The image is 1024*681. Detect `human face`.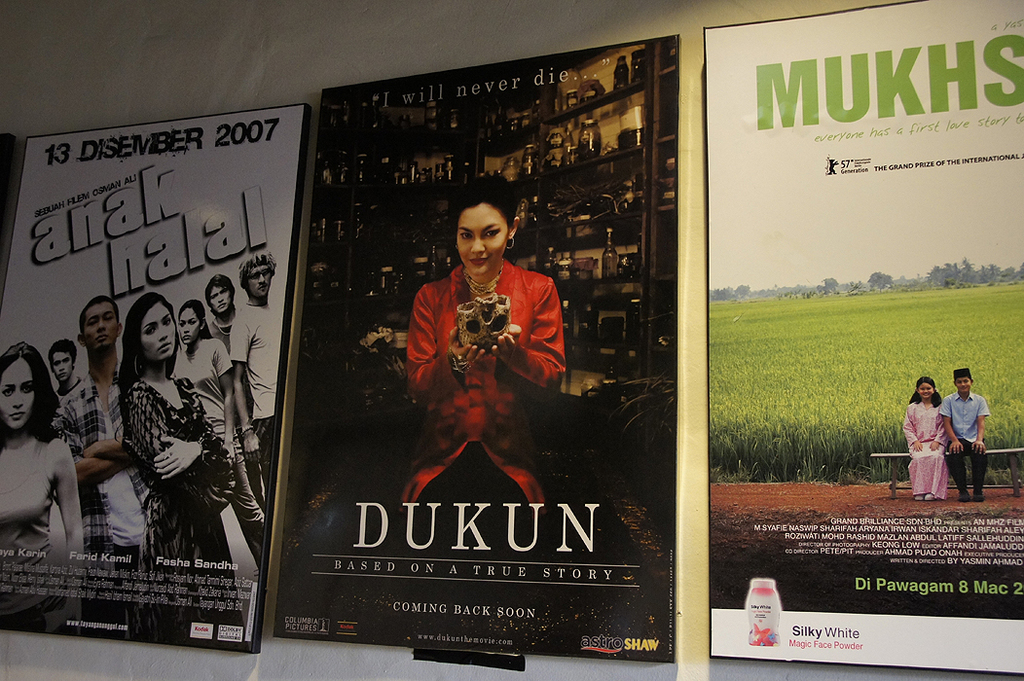
Detection: bbox(243, 261, 272, 300).
